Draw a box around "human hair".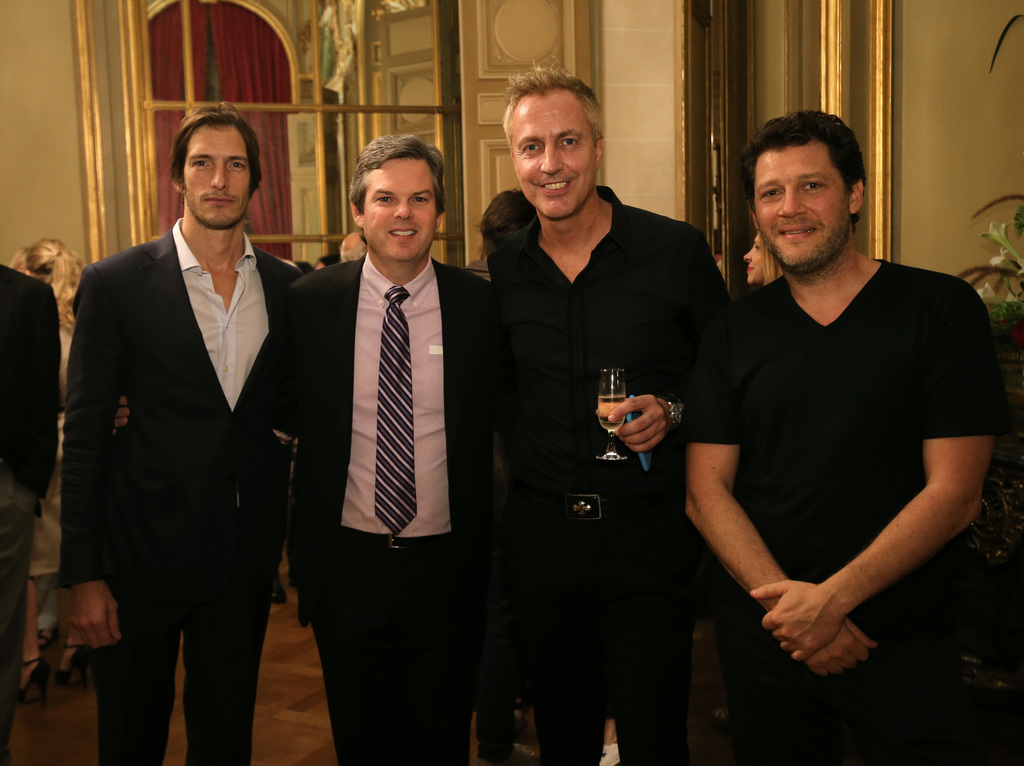
l=9, t=237, r=86, b=328.
